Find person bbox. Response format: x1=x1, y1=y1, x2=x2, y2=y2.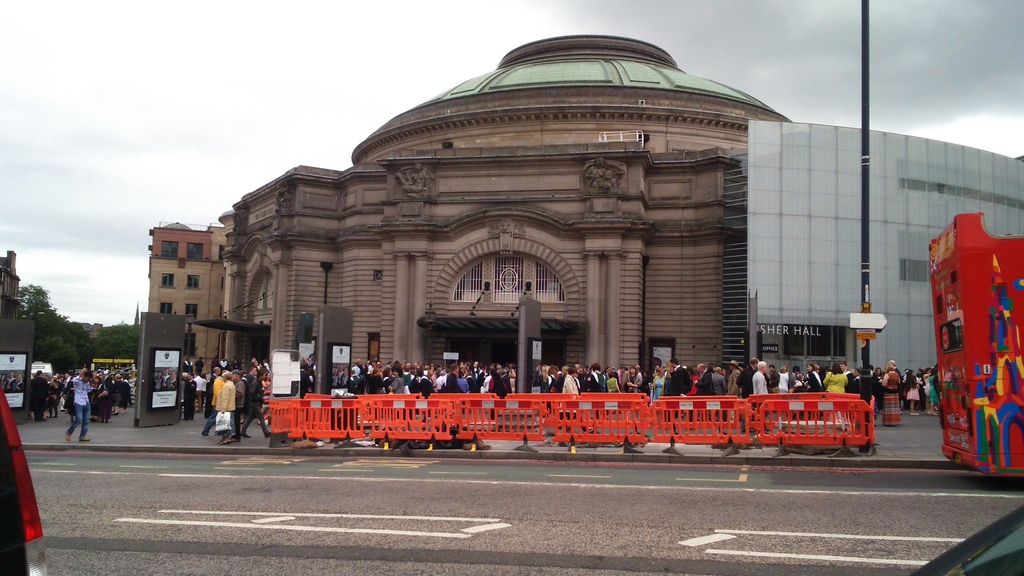
x1=624, y1=368, x2=640, y2=422.
